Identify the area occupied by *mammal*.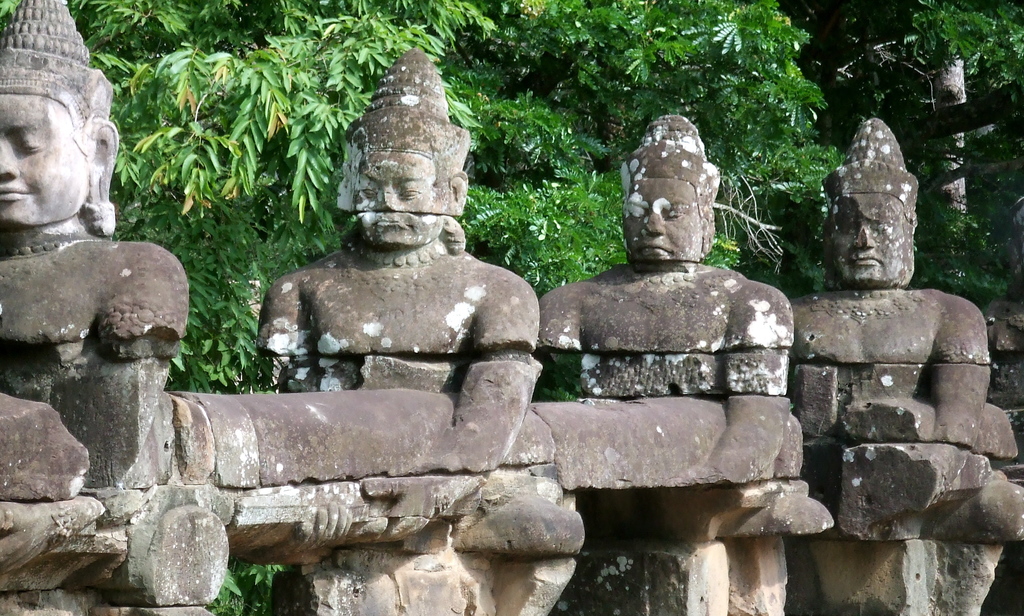
Area: locate(534, 117, 802, 615).
